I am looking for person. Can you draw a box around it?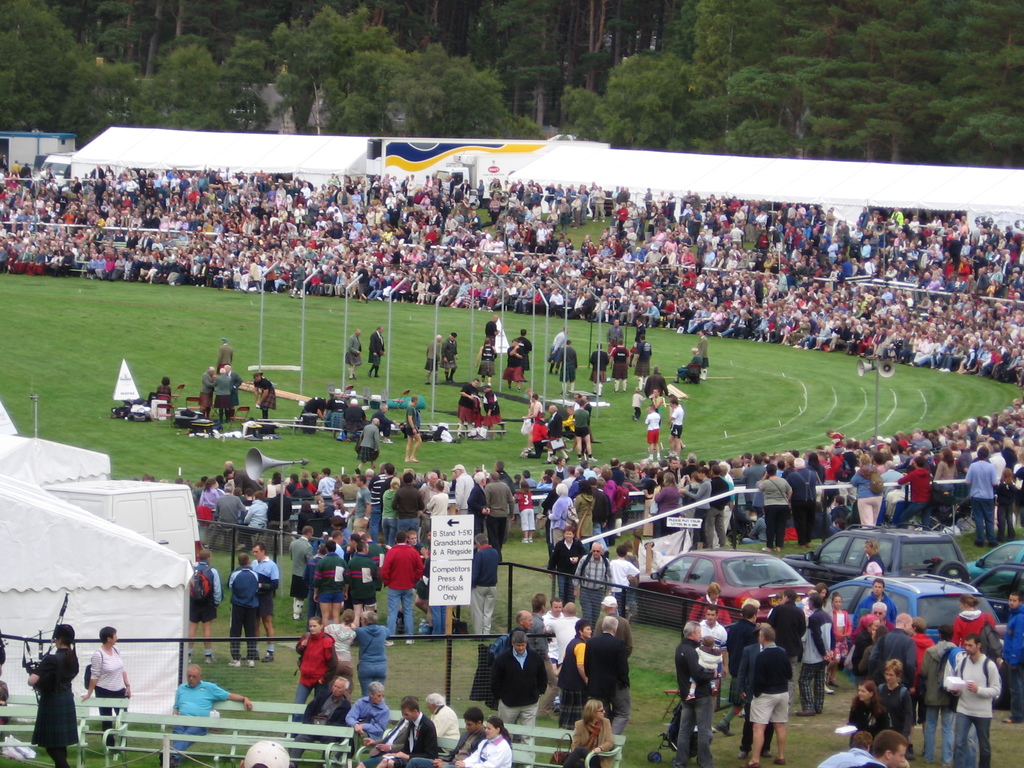
Sure, the bounding box is BBox(897, 456, 934, 524).
